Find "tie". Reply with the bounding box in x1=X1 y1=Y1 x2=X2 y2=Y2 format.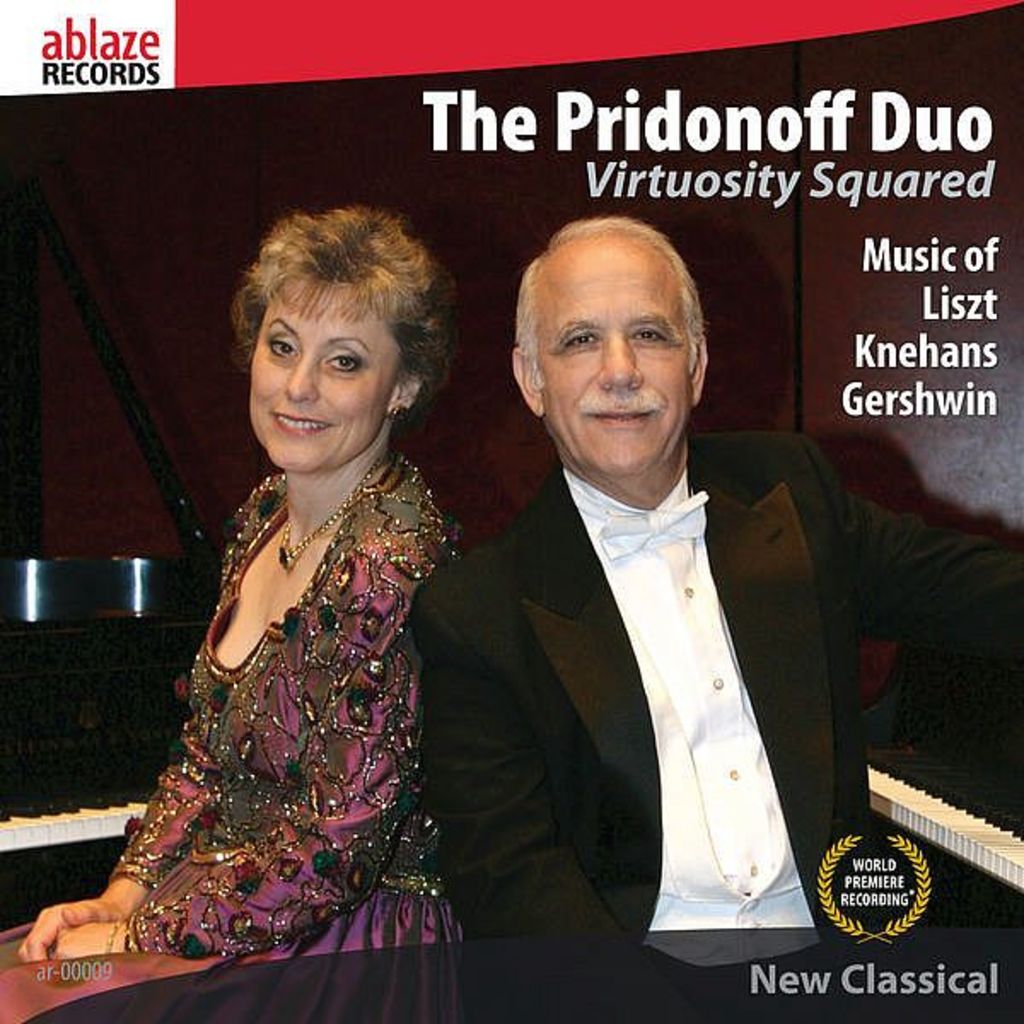
x1=563 y1=464 x2=705 y2=556.
